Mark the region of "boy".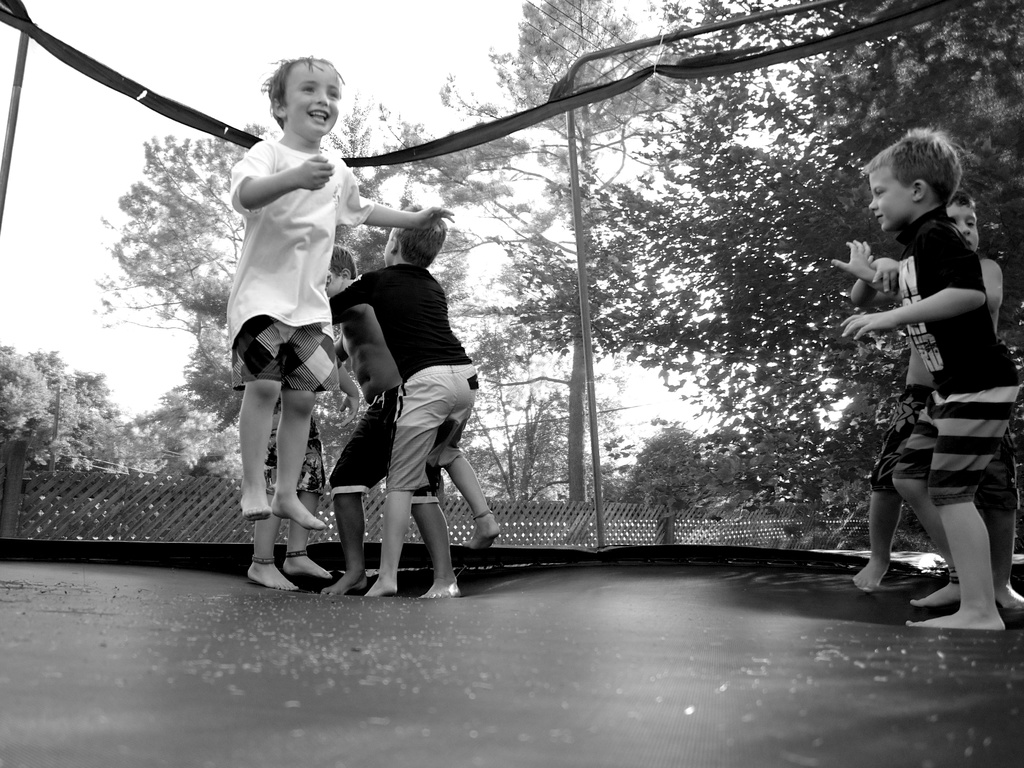
Region: 229,56,454,530.
